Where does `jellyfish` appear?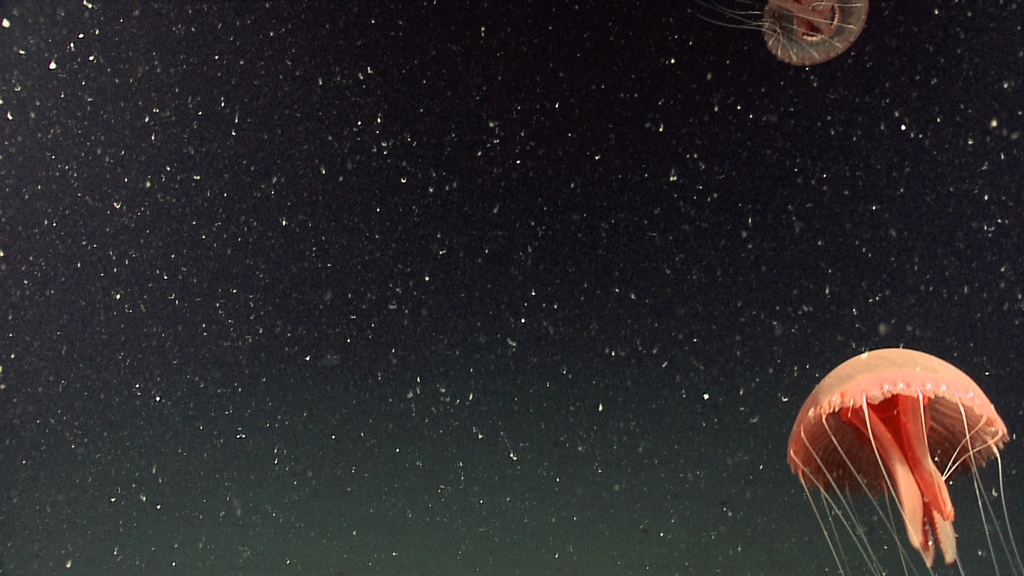
Appears at rect(715, 0, 871, 71).
